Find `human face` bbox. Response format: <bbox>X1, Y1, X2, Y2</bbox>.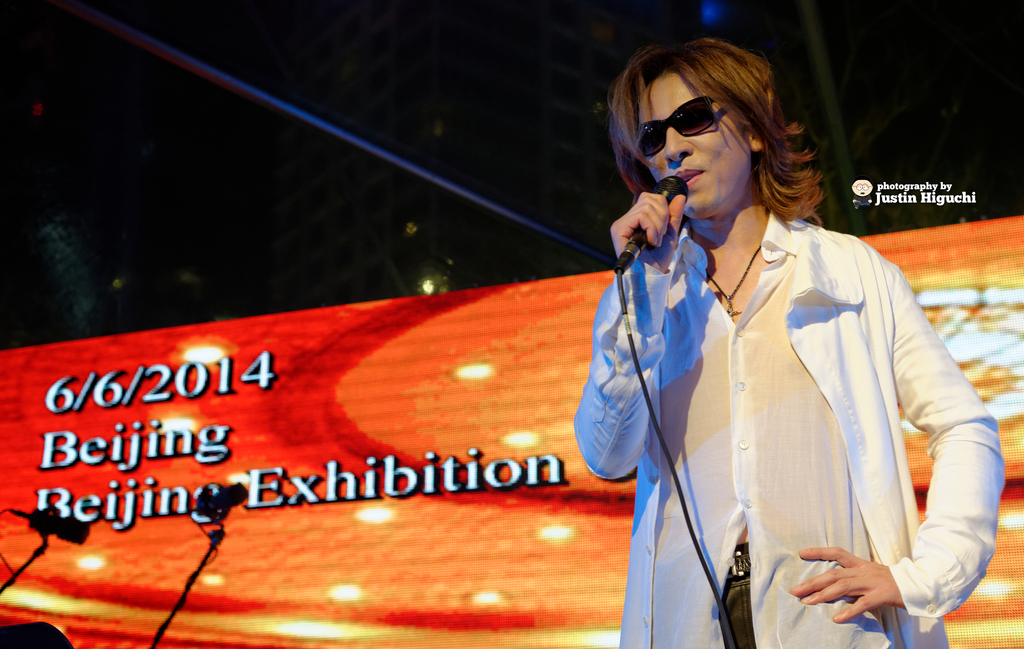
<bbox>637, 76, 750, 218</bbox>.
